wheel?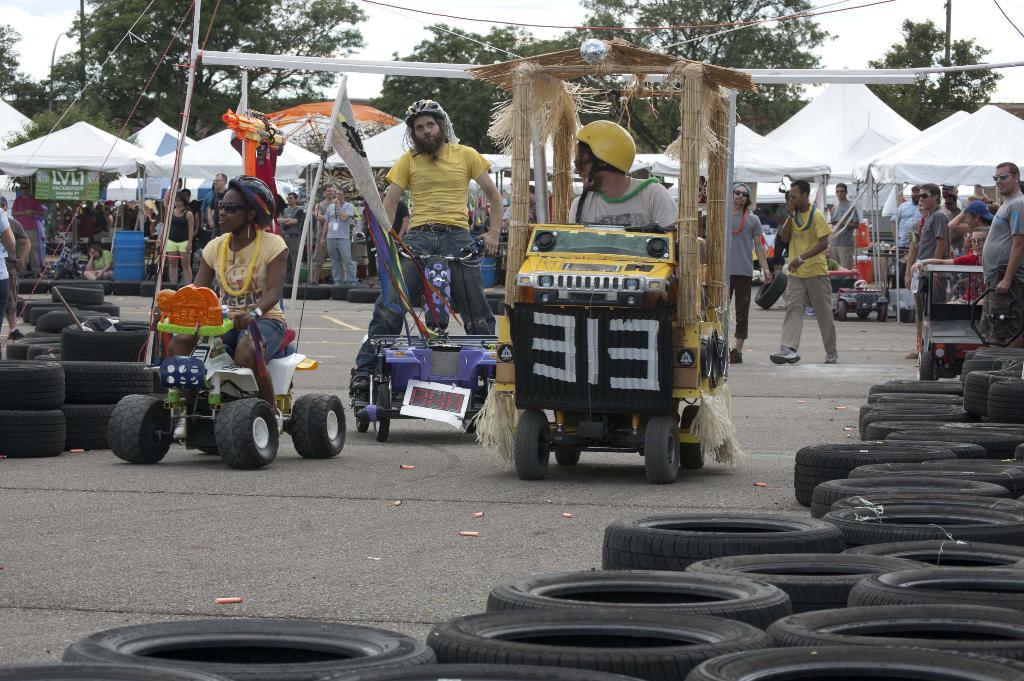
284:385:349:461
